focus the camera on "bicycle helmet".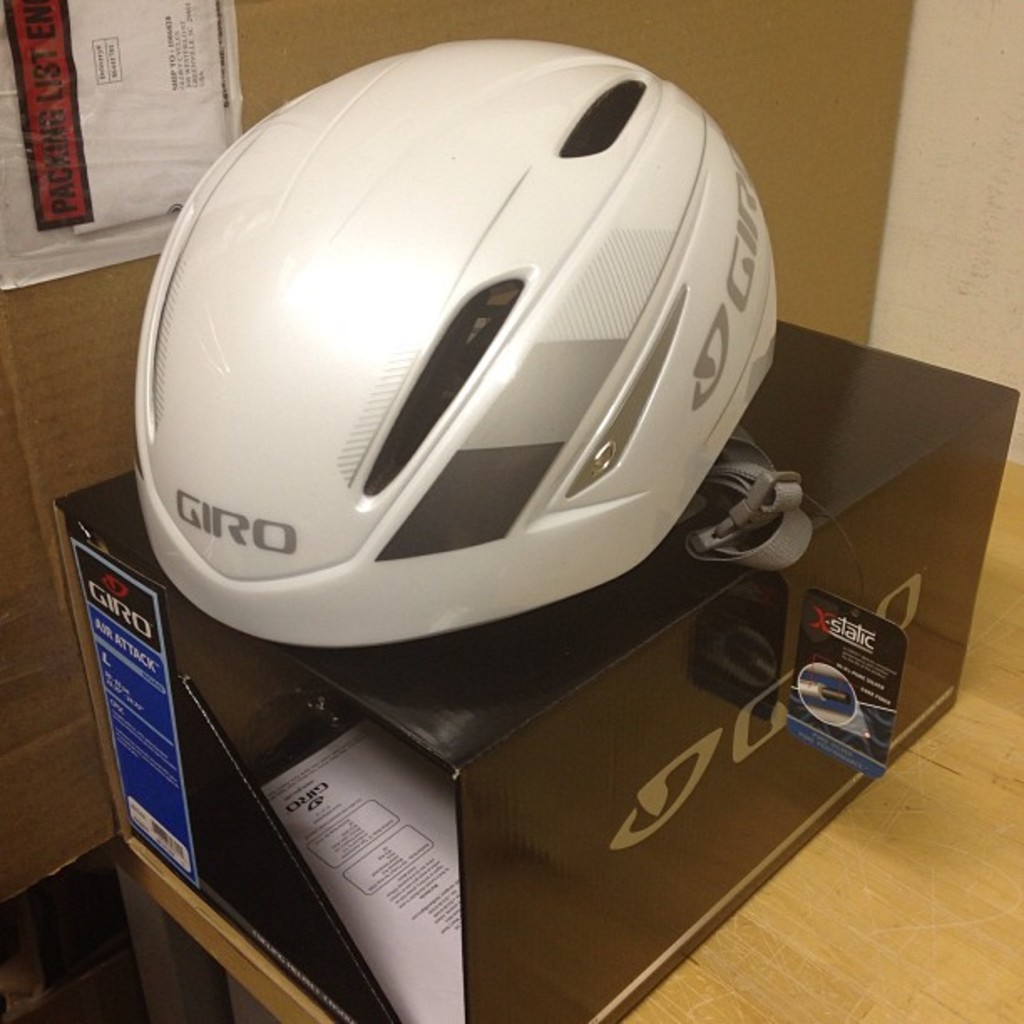
Focus region: x1=134, y1=37, x2=775, y2=654.
